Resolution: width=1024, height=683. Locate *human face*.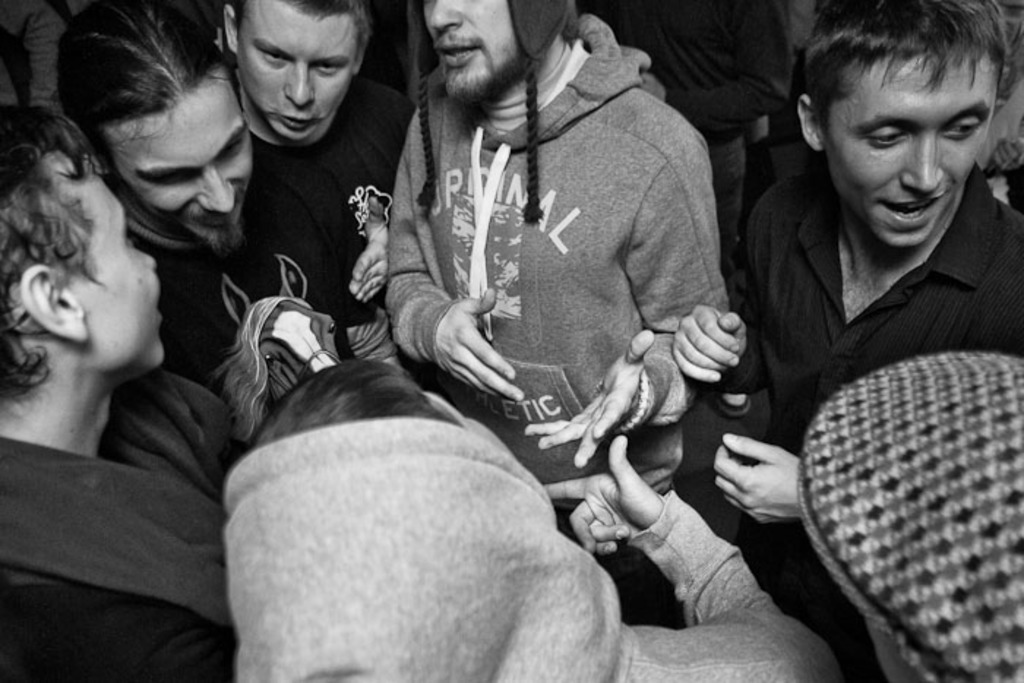
crop(113, 69, 249, 241).
